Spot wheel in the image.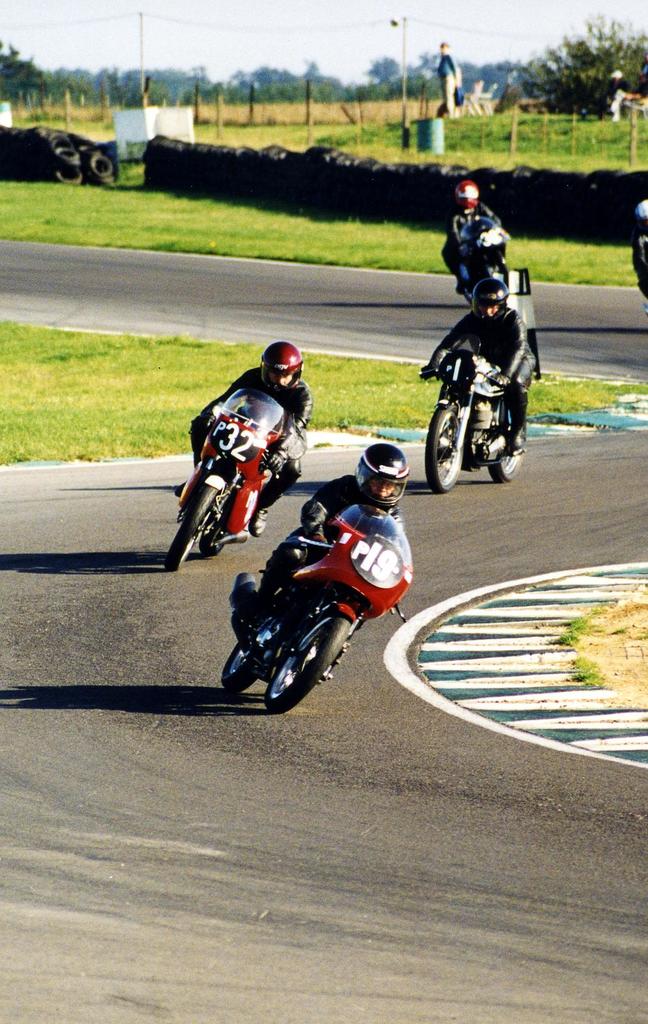
wheel found at Rect(487, 398, 535, 484).
